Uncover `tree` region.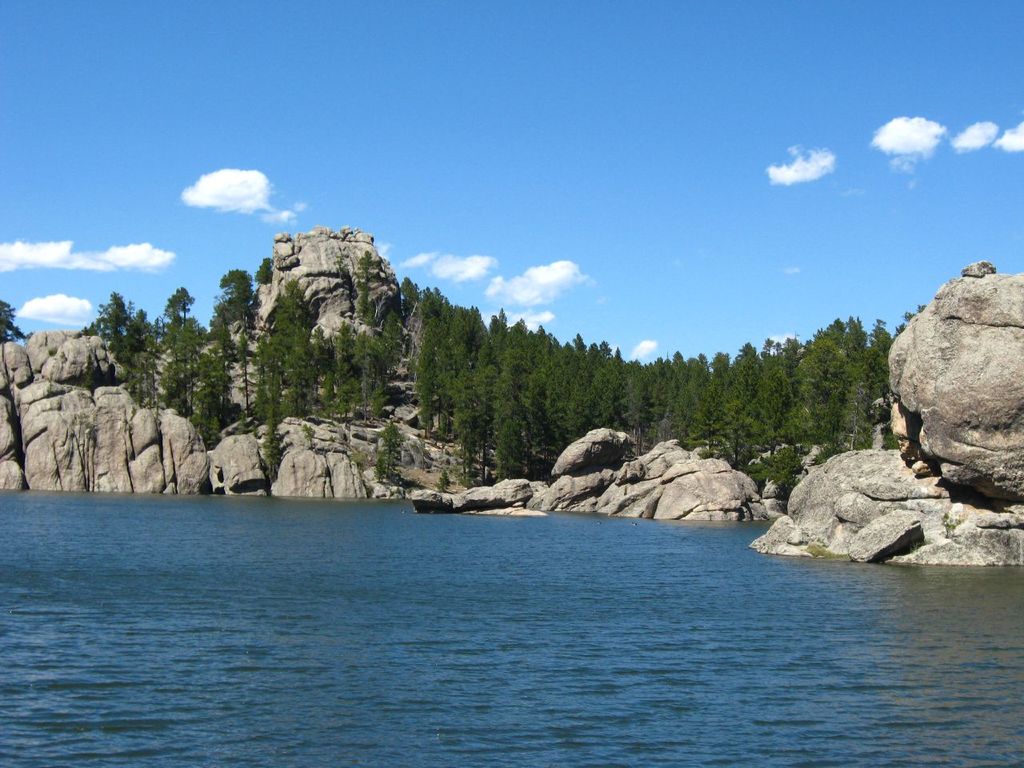
Uncovered: Rect(378, 422, 403, 477).
